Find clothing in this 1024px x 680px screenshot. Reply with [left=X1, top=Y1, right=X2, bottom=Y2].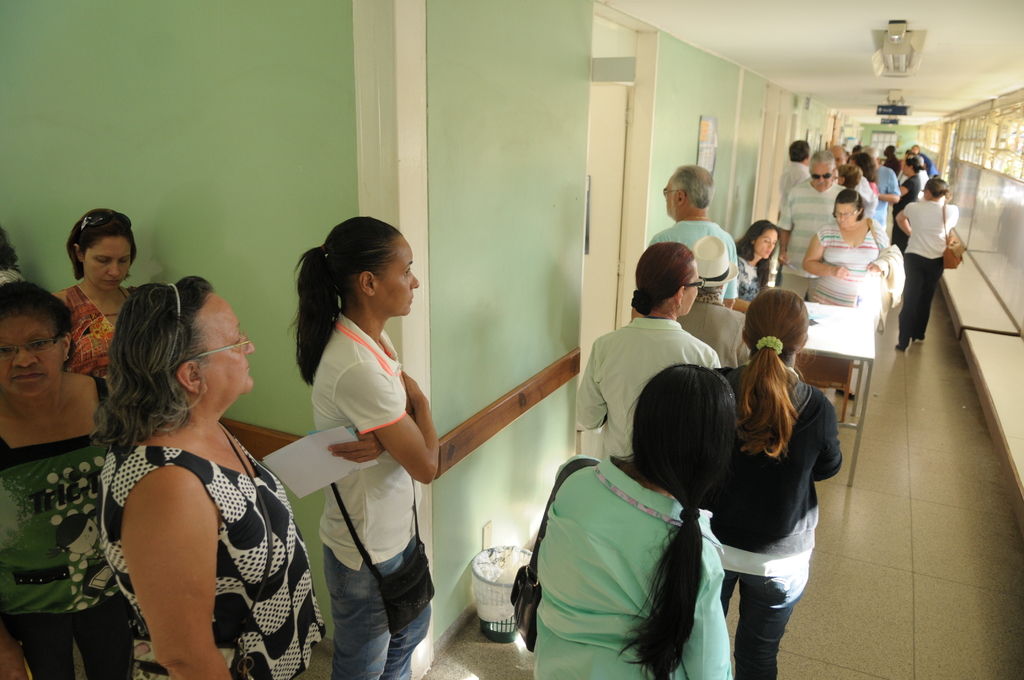
[left=563, top=313, right=728, bottom=452].
